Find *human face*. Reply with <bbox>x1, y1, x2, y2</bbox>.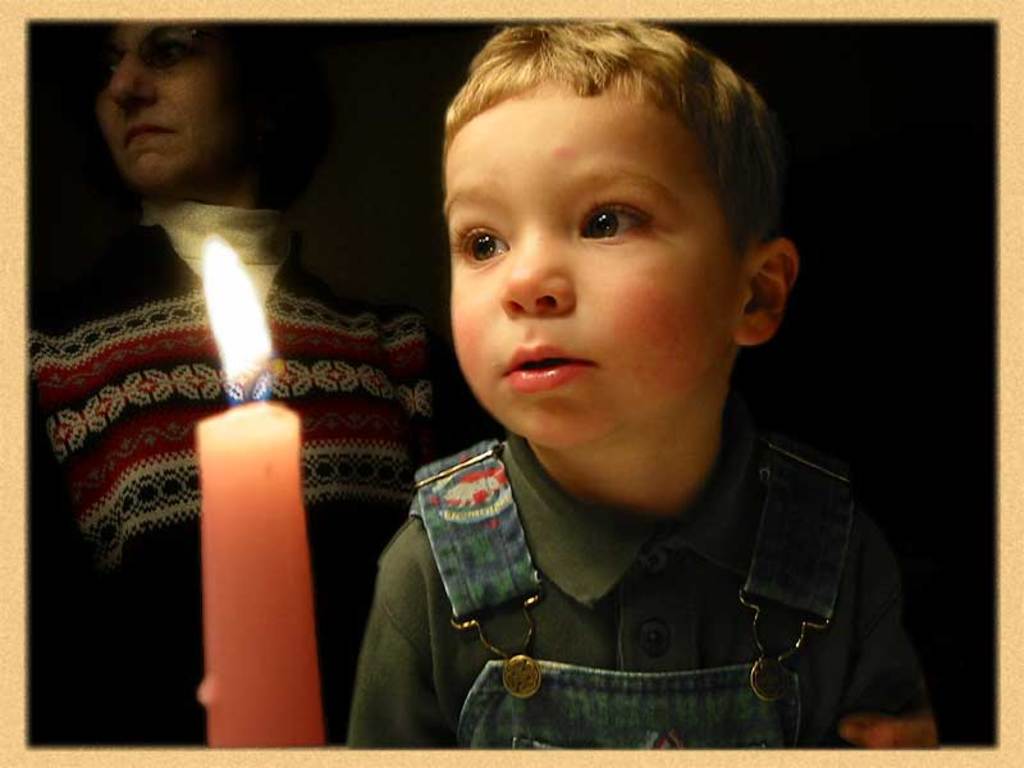
<bbox>95, 19, 232, 192</bbox>.
